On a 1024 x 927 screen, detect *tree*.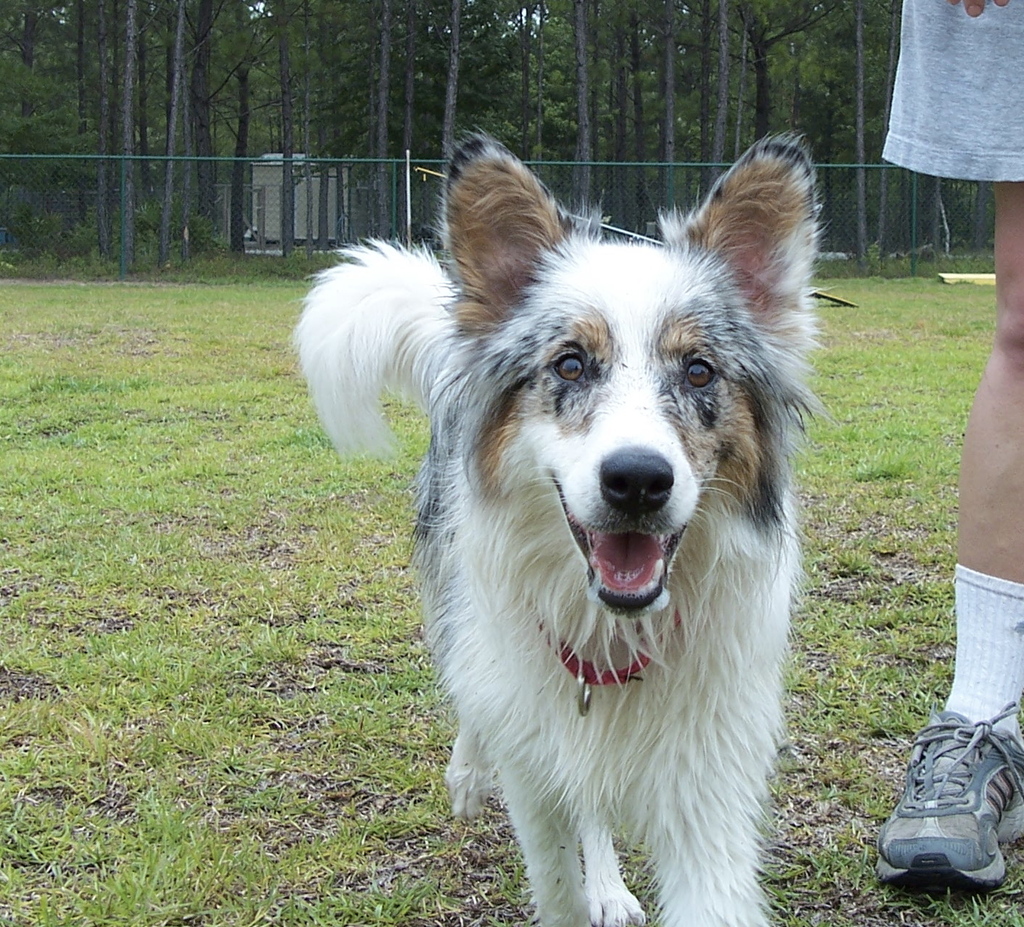
left=740, top=0, right=837, bottom=147.
